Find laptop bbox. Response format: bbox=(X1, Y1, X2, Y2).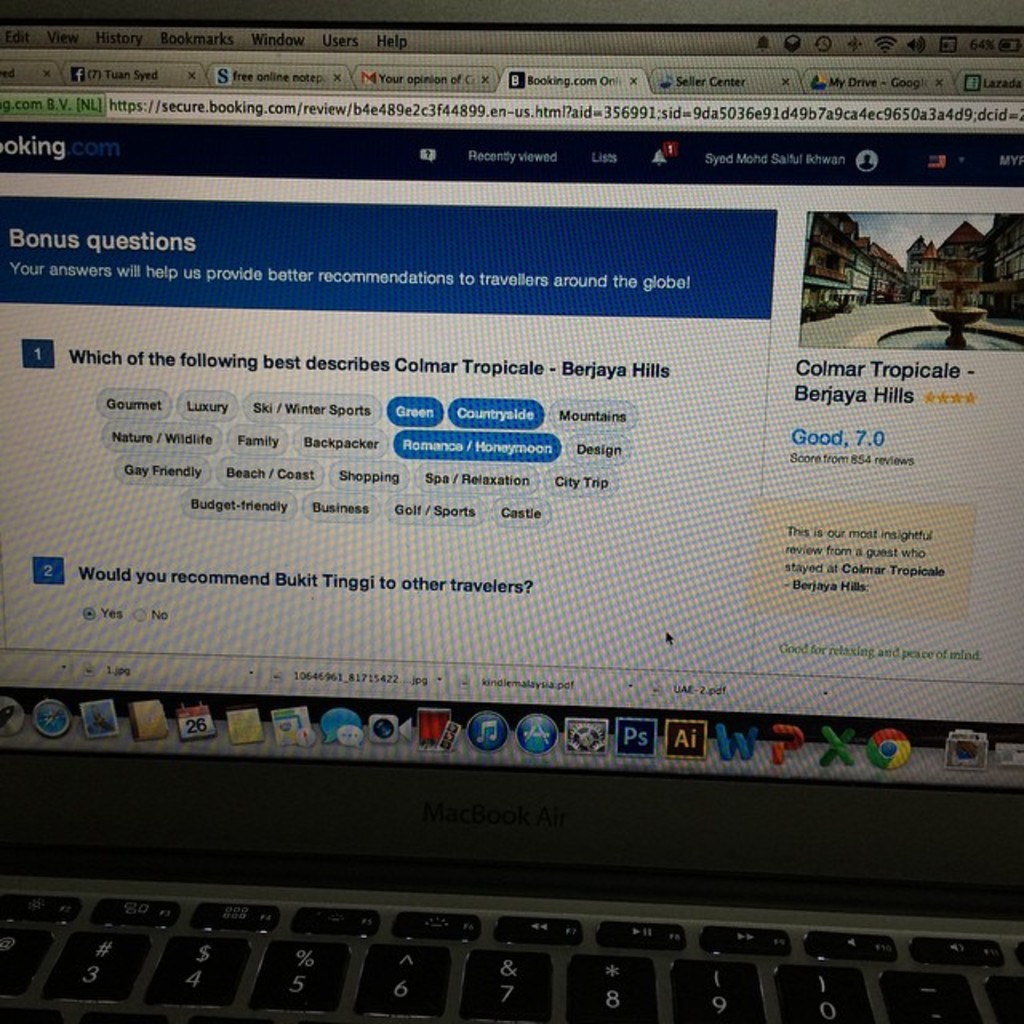
bbox=(0, 0, 1023, 1023).
